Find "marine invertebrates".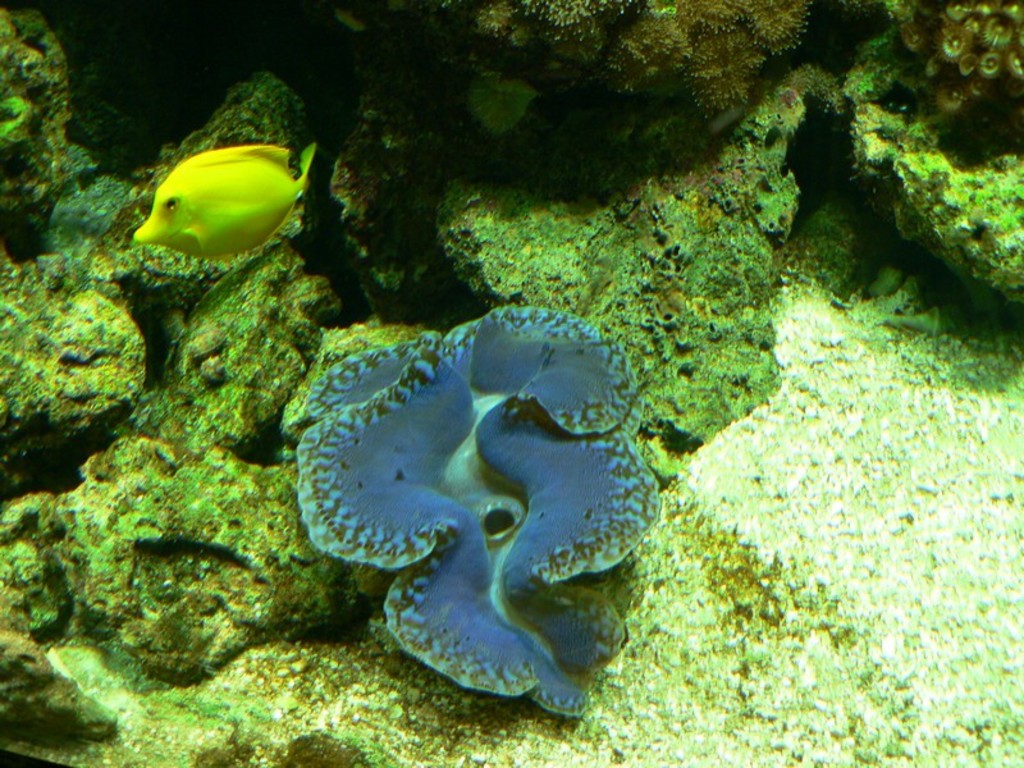
box(302, 296, 699, 755).
